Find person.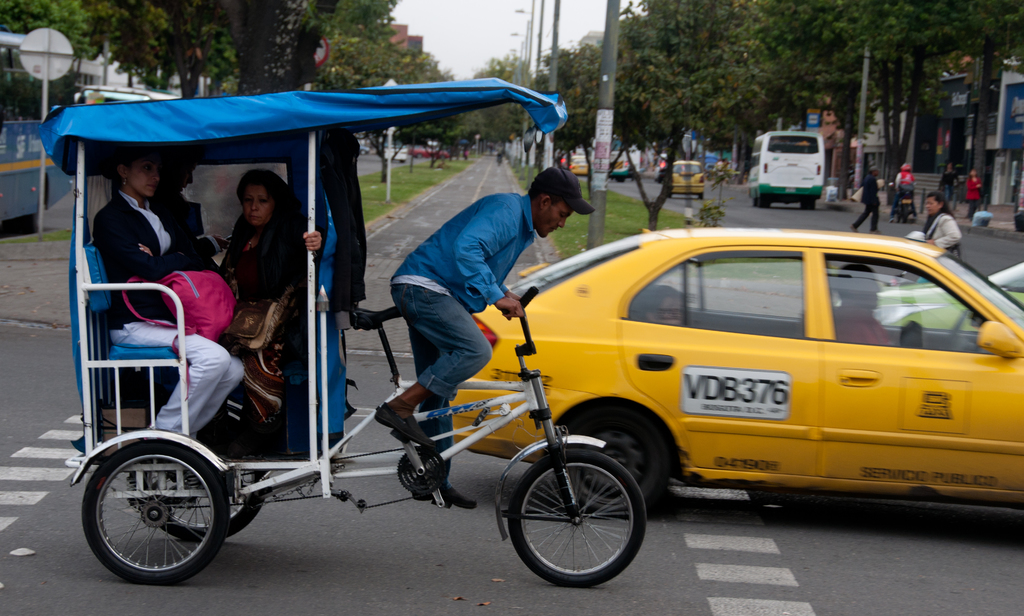
[x1=374, y1=165, x2=596, y2=505].
